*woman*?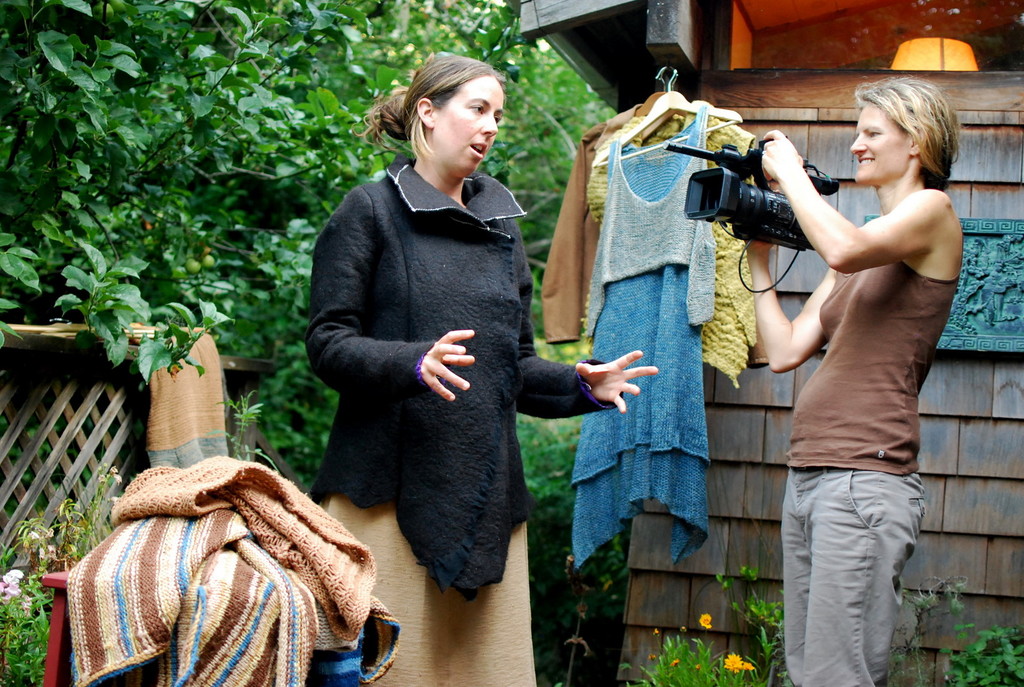
(left=740, top=70, right=972, bottom=686)
